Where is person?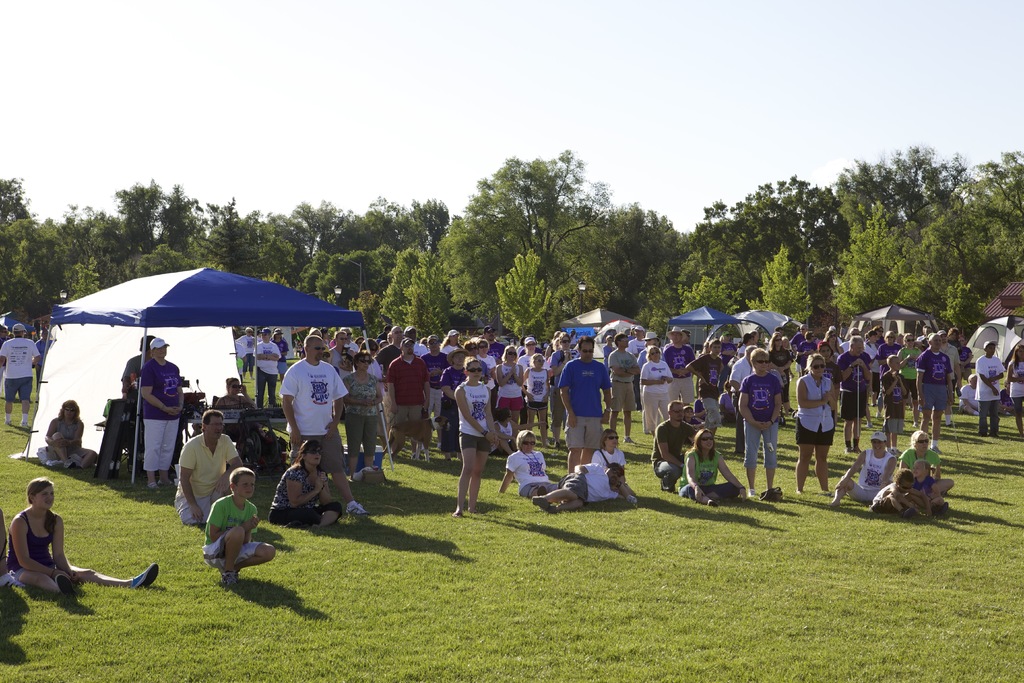
detection(589, 428, 639, 497).
